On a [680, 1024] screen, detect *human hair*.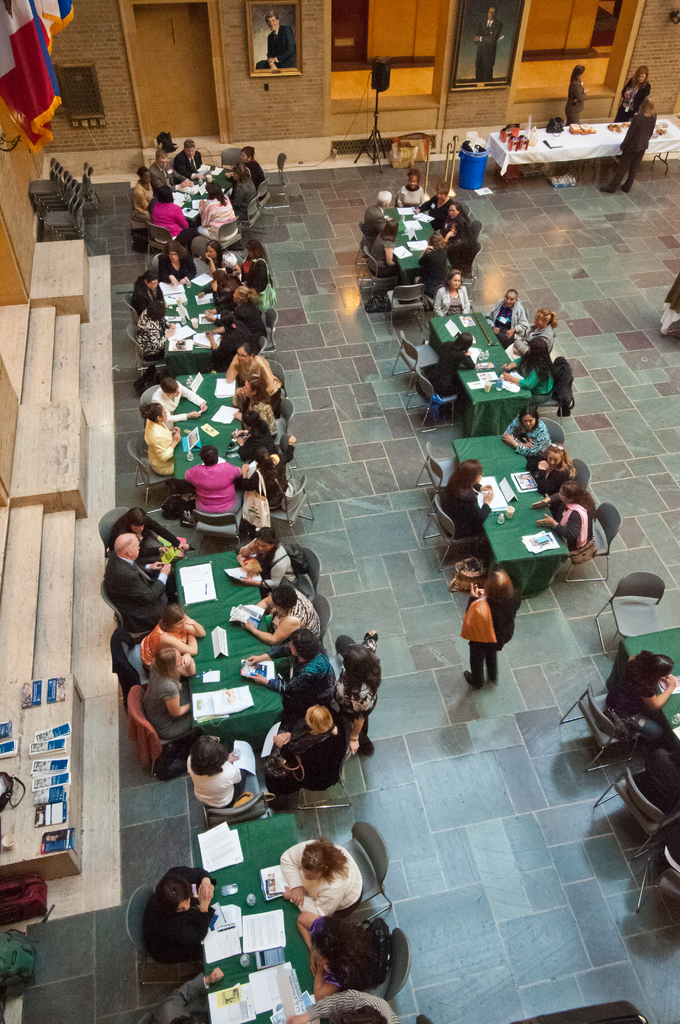
[339,643,383,694].
